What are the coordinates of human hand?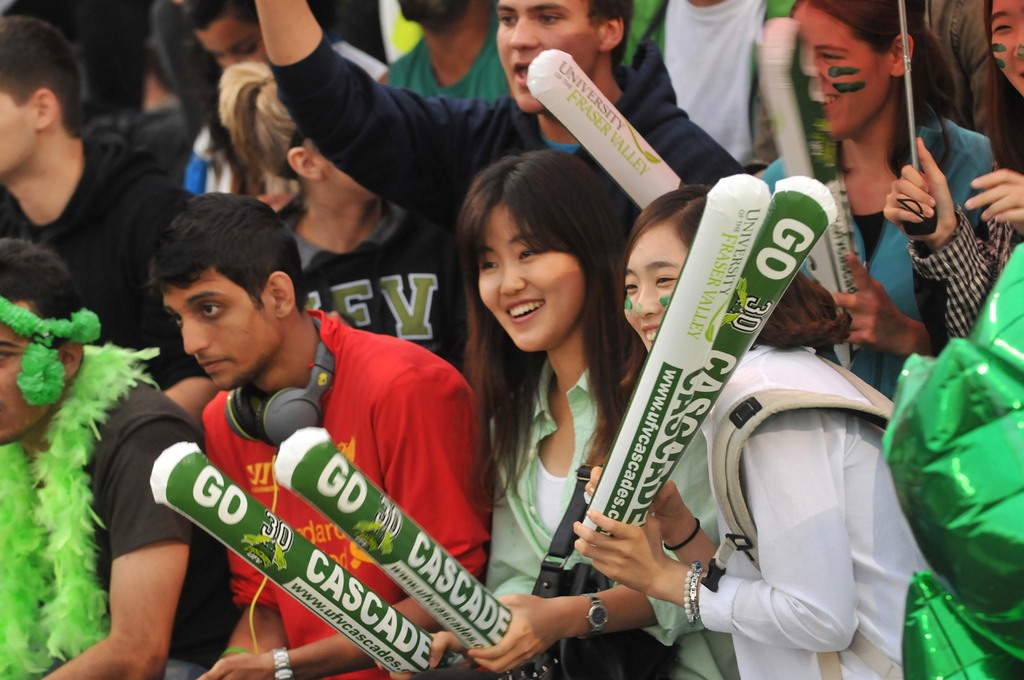
bbox=[962, 166, 1023, 232].
